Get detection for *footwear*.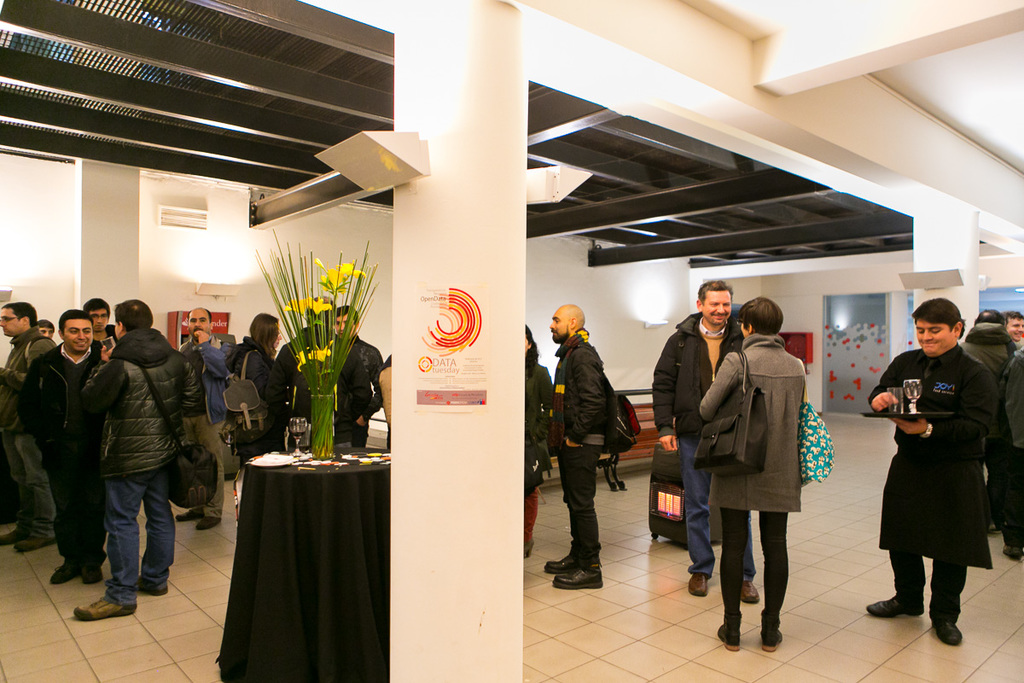
Detection: <bbox>998, 535, 1023, 558</bbox>.
